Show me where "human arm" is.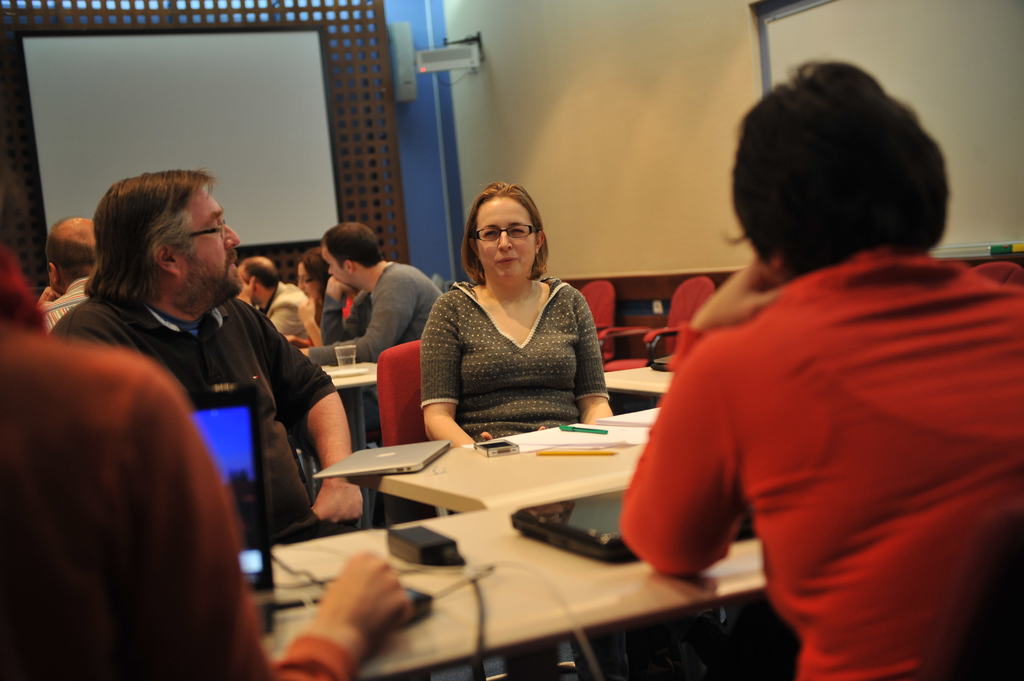
"human arm" is at box=[314, 271, 353, 344].
